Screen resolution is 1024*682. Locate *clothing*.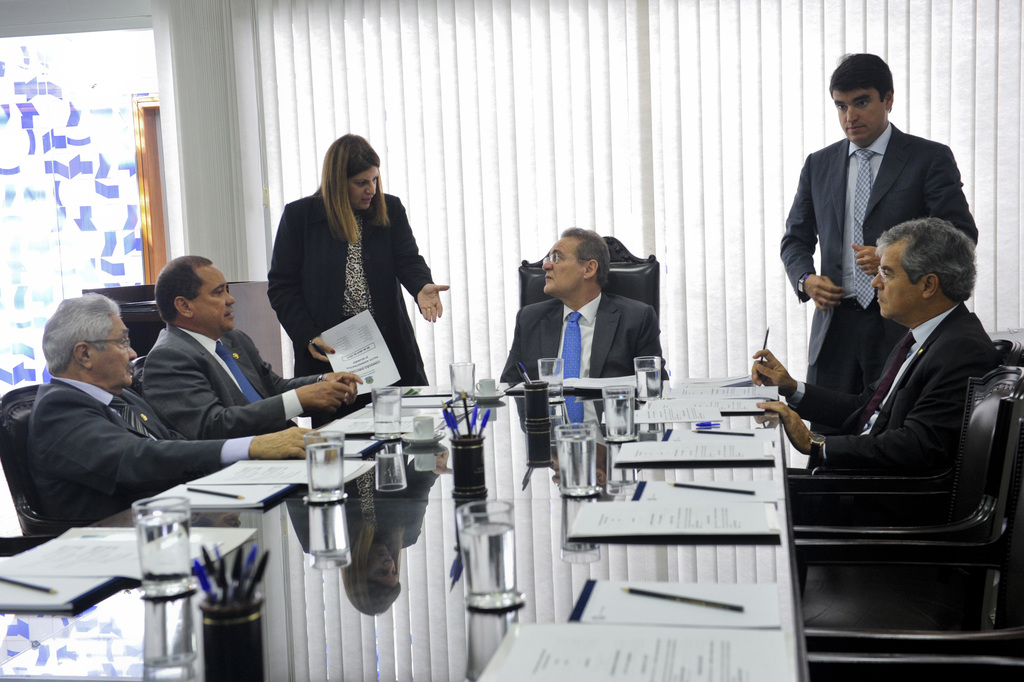
<region>501, 284, 661, 380</region>.
